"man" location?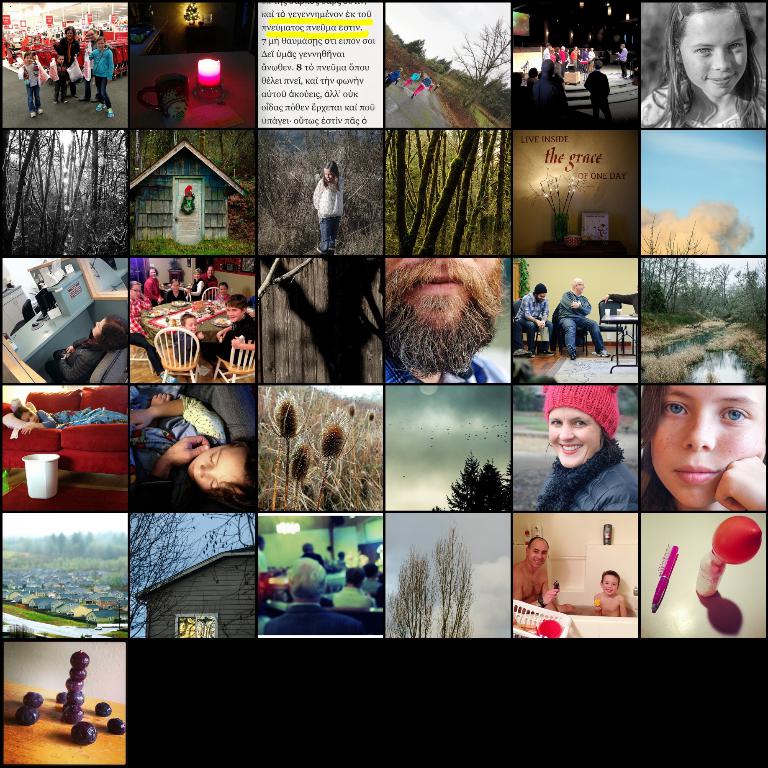
pyautogui.locateOnScreen(542, 43, 551, 60)
